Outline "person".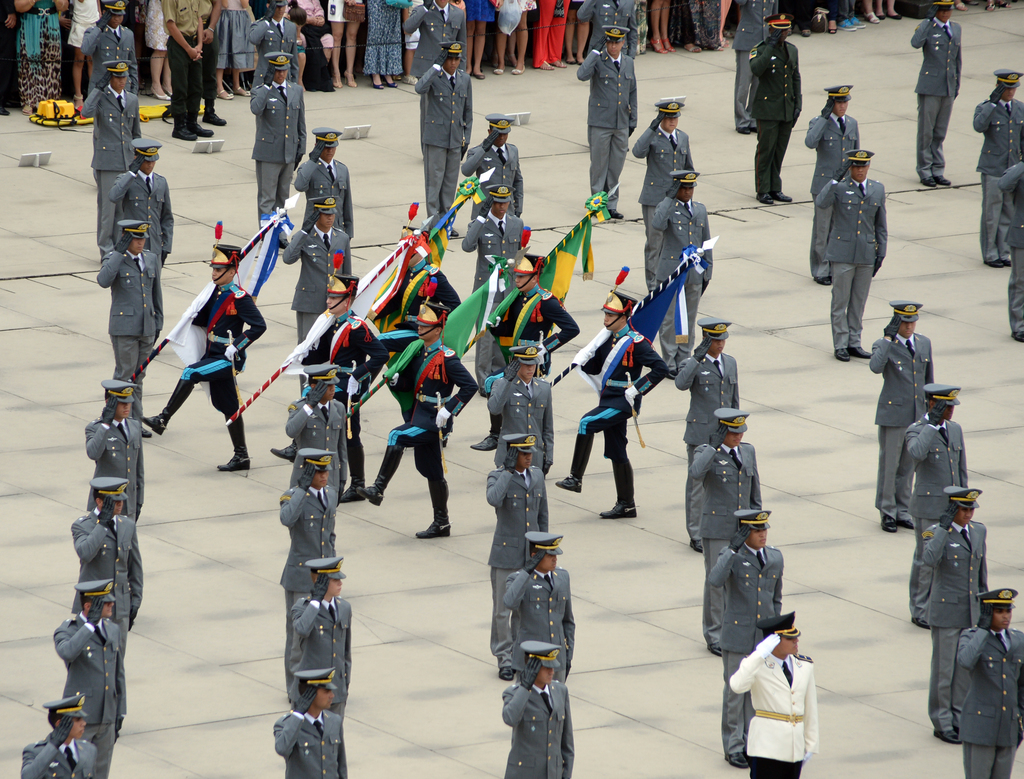
Outline: 954,590,1023,773.
